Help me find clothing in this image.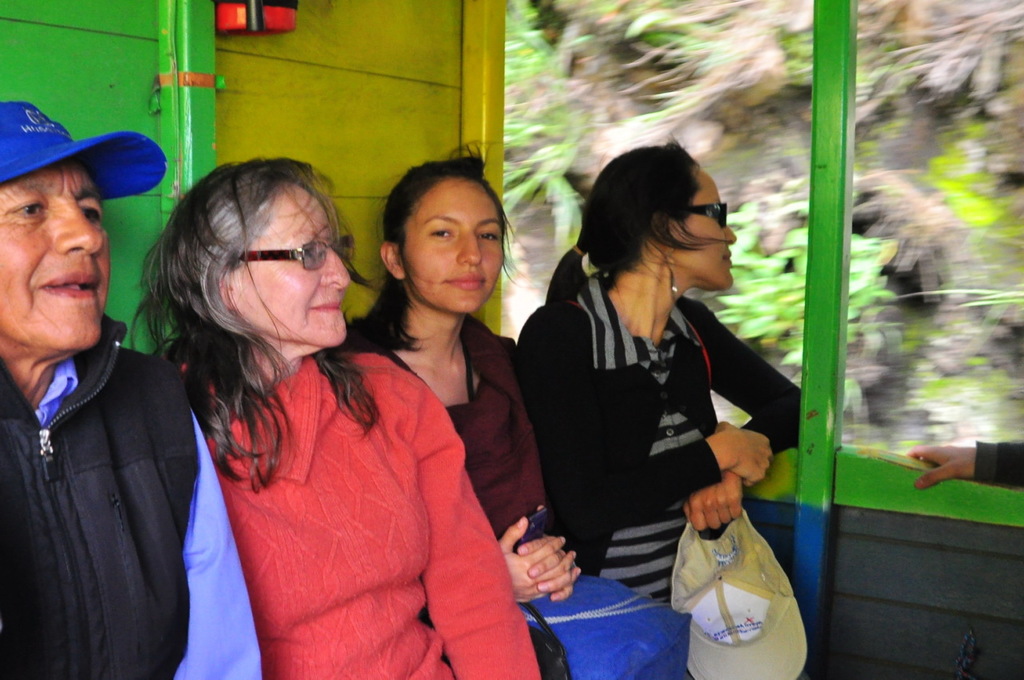
Found it: [left=147, top=274, right=527, bottom=670].
